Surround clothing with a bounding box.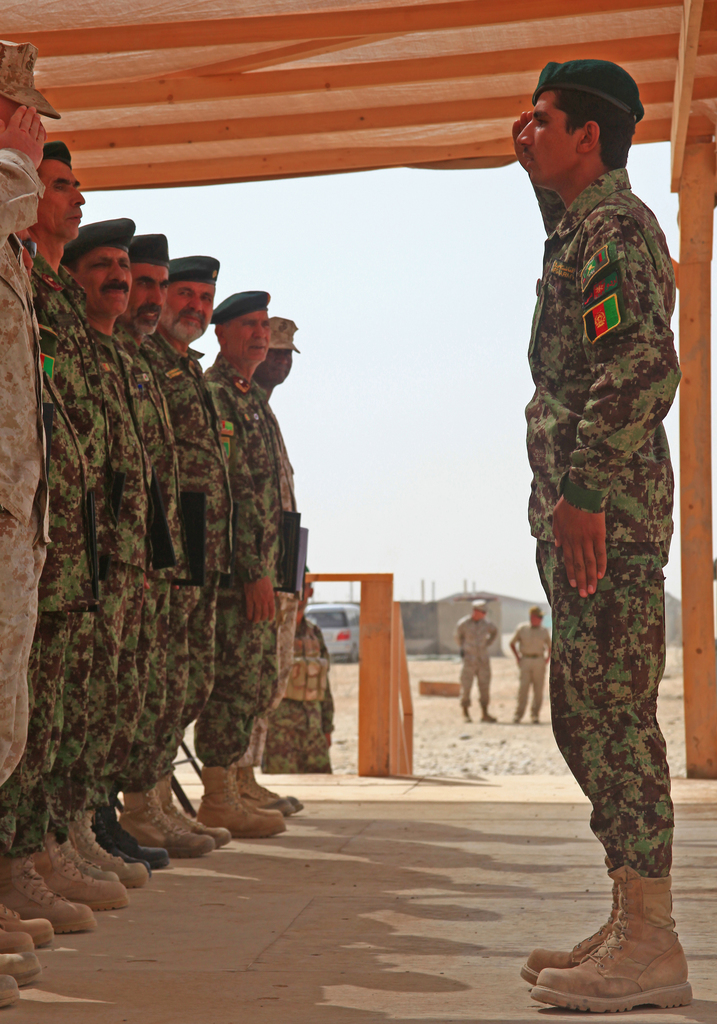
detection(512, 618, 561, 711).
